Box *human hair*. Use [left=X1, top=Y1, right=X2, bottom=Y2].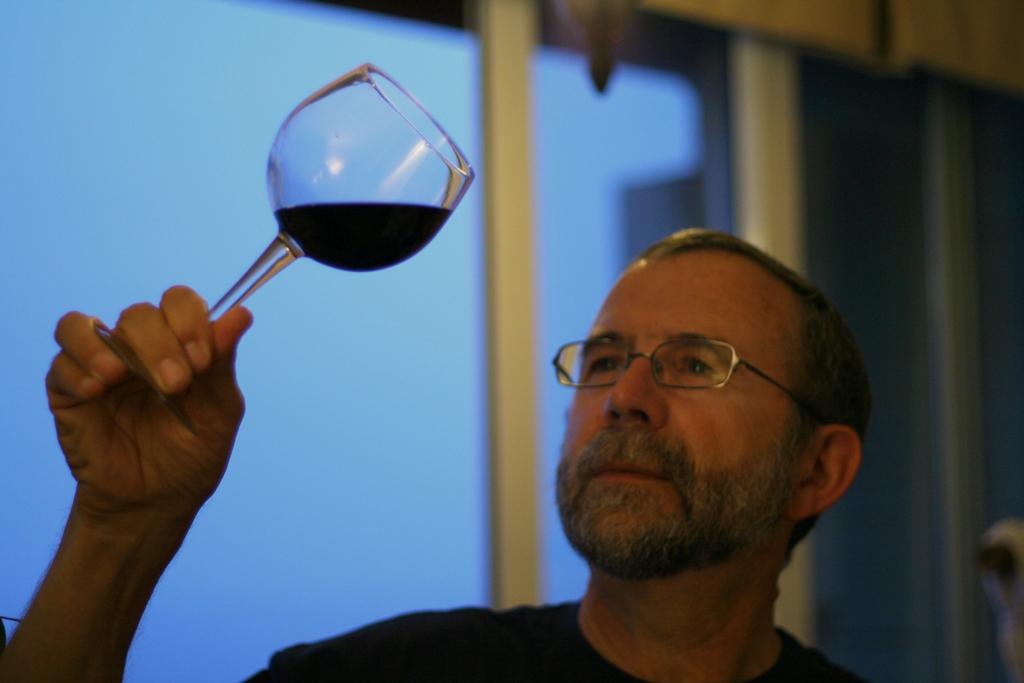
[left=630, top=228, right=882, bottom=464].
